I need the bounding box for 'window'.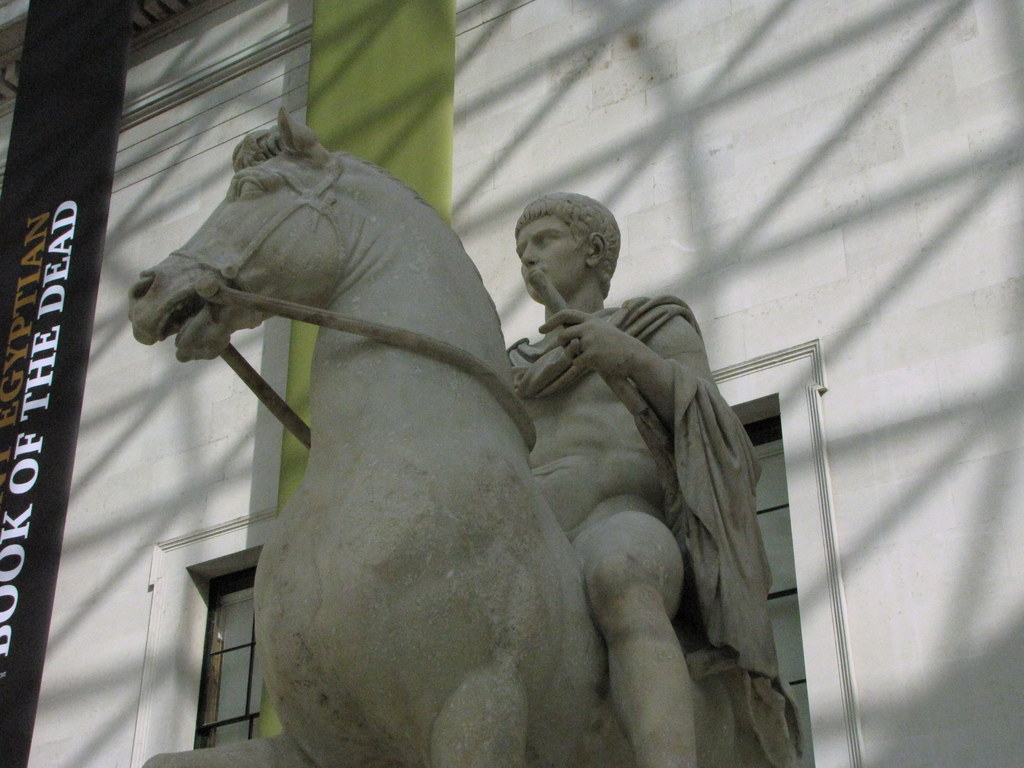
Here it is: 707/338/869/767.
